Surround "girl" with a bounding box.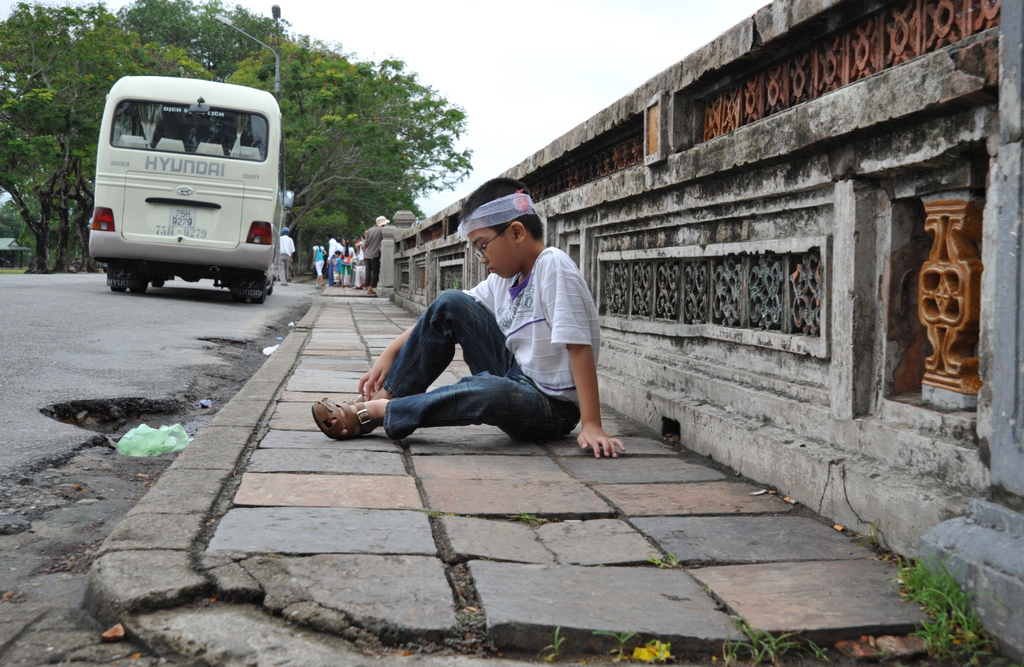
Rect(340, 237, 355, 286).
